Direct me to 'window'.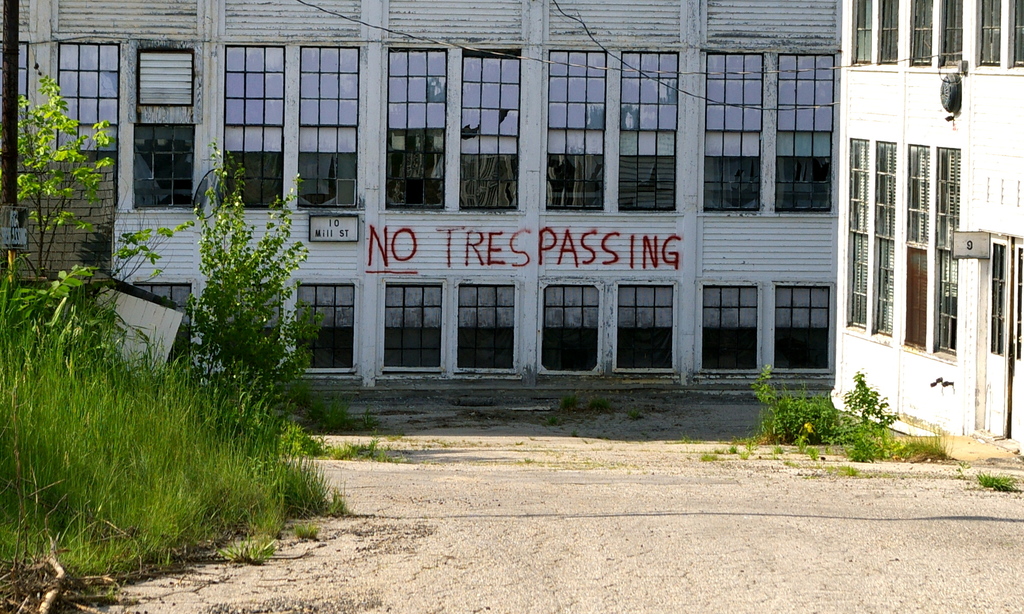
Direction: (387,49,447,210).
